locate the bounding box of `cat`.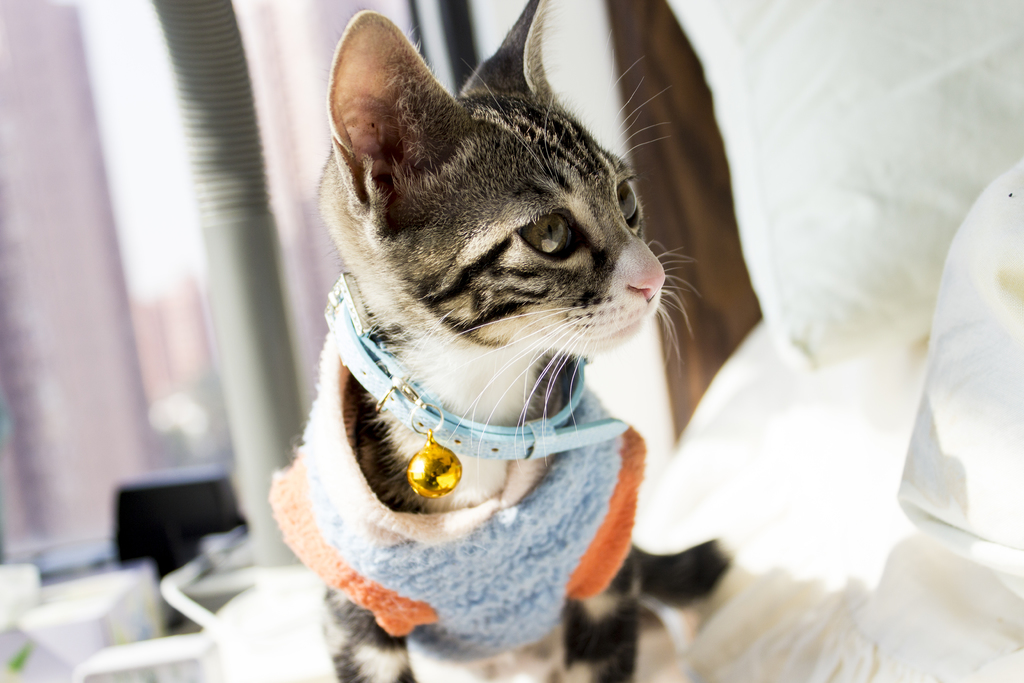
Bounding box: 306:0:732:682.
